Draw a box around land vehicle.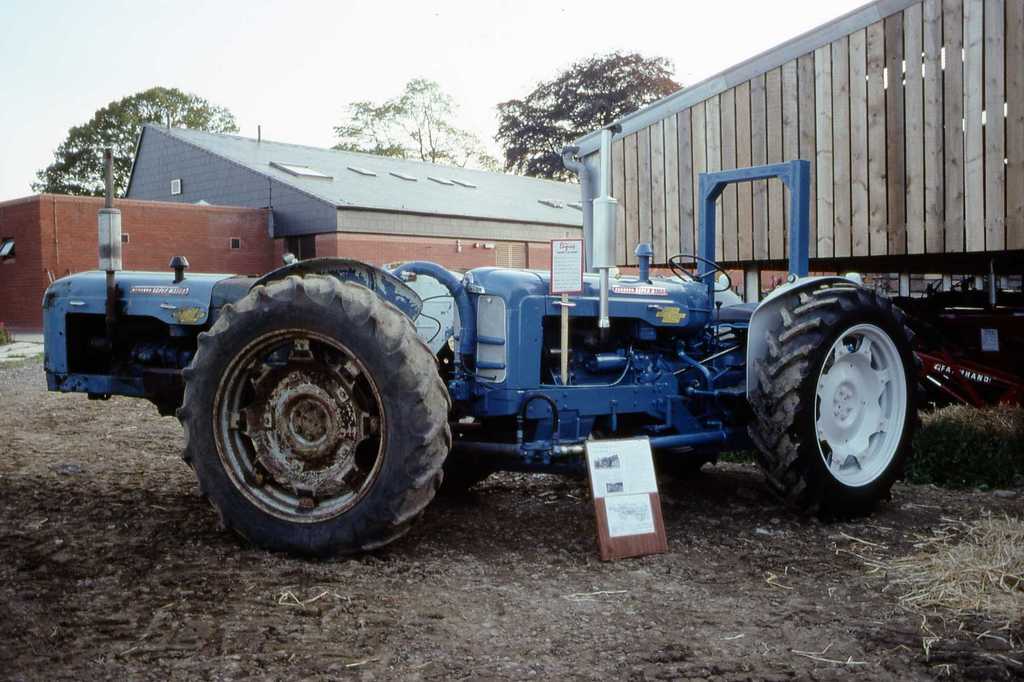
rect(44, 162, 1023, 562).
